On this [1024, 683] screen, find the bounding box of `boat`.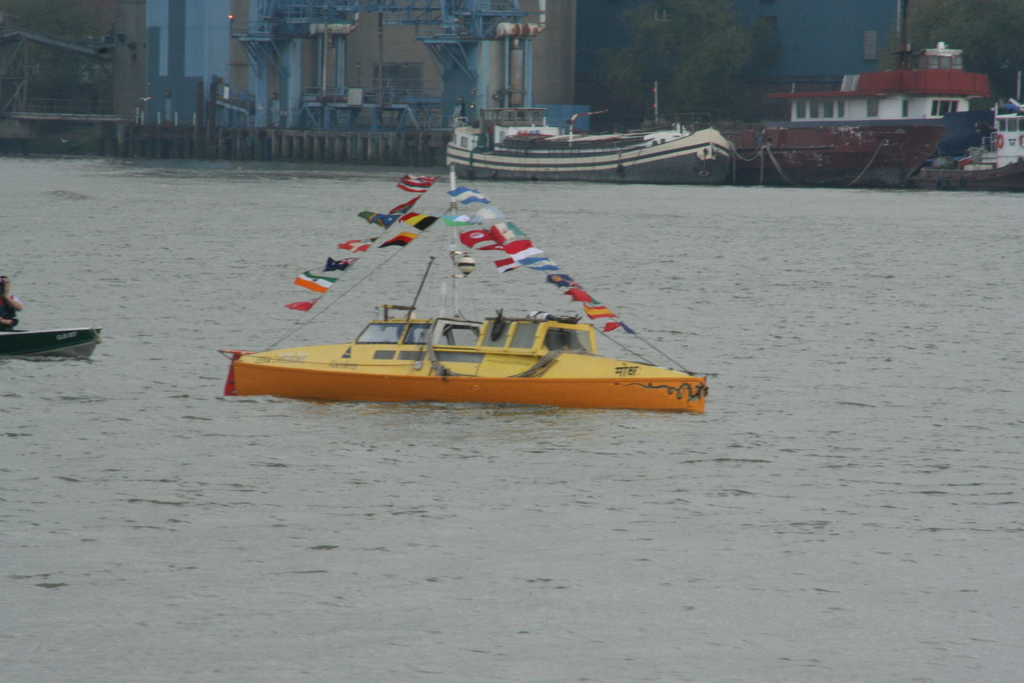
Bounding box: region(0, 327, 102, 360).
